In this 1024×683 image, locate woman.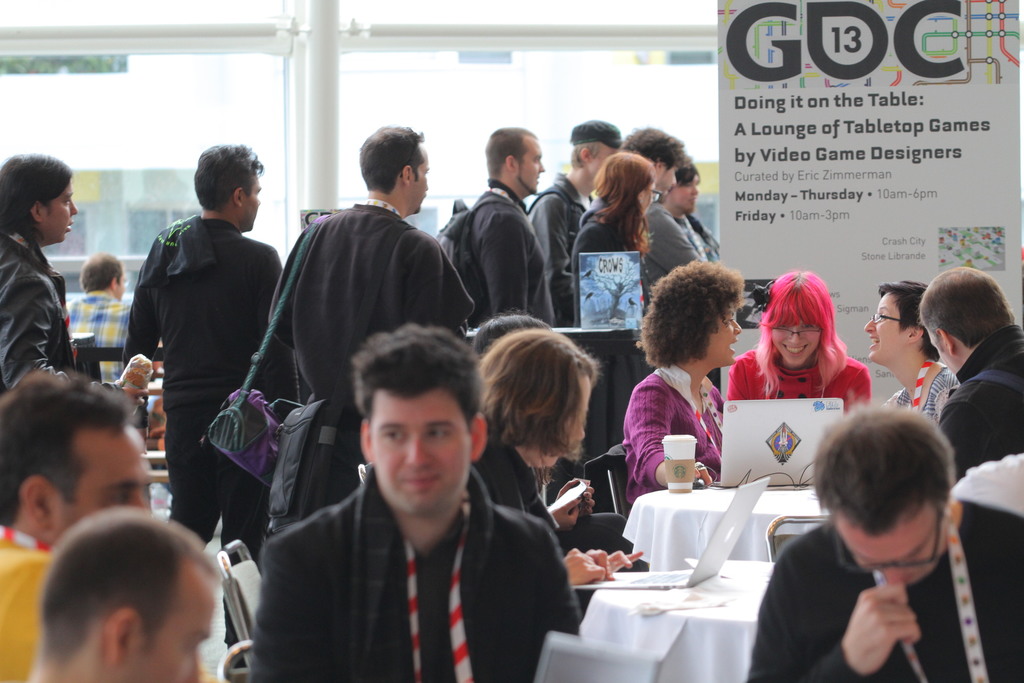
Bounding box: (572, 152, 658, 448).
